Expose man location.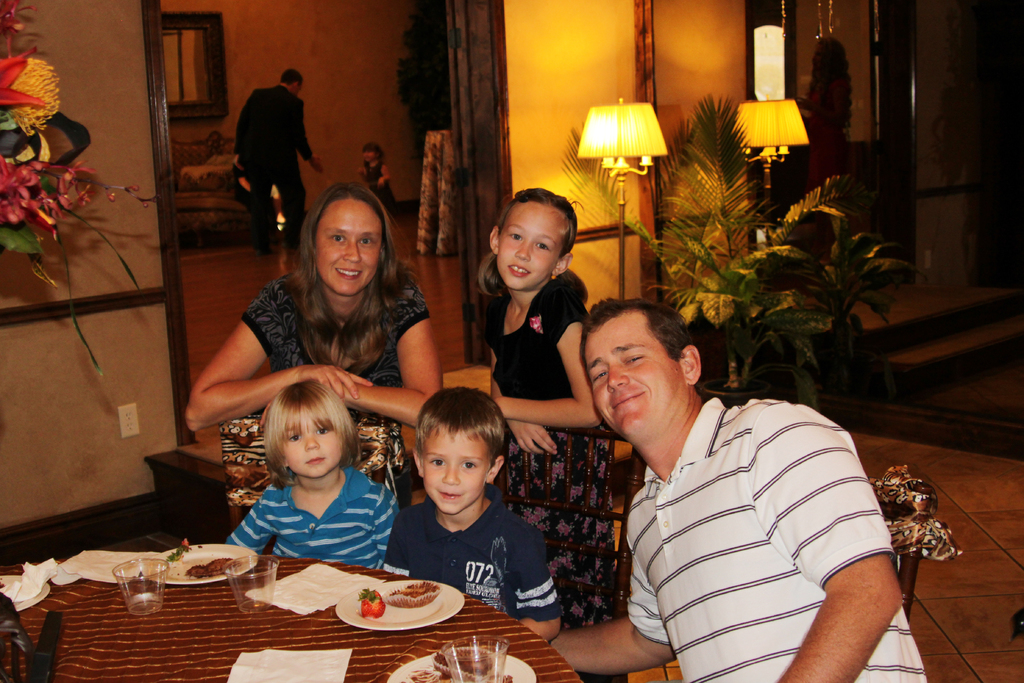
Exposed at x1=228 y1=67 x2=314 y2=228.
